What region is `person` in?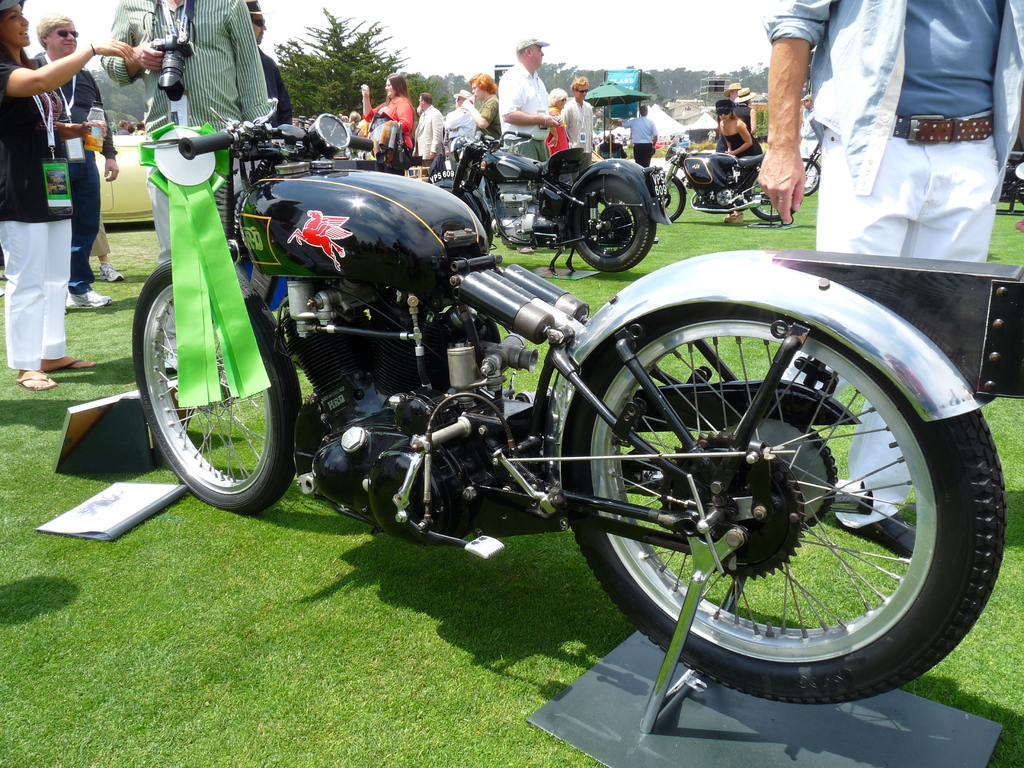
rect(248, 0, 294, 125).
